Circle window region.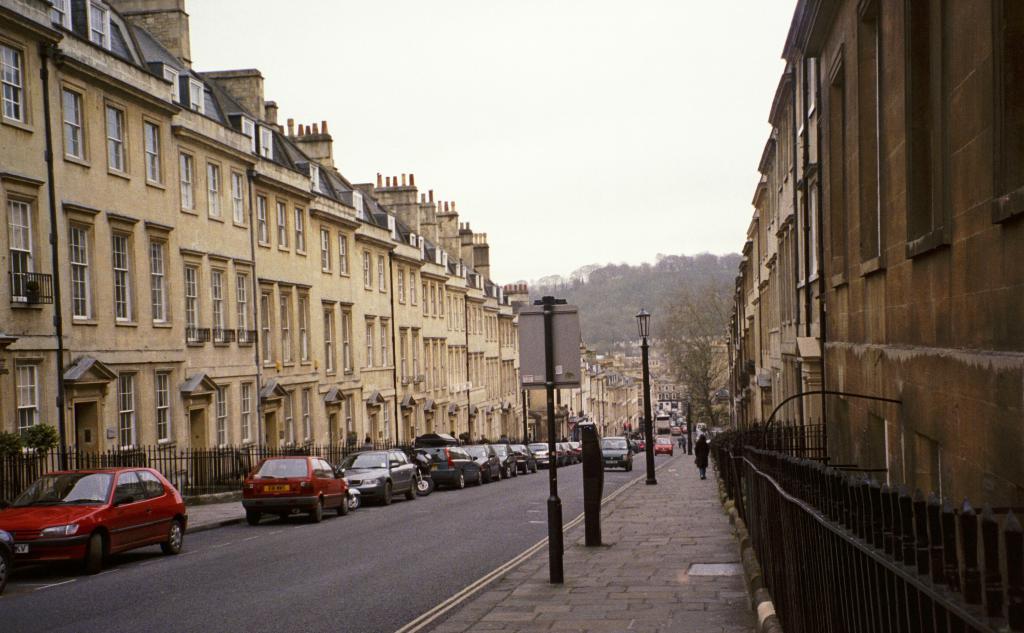
Region: x1=108, y1=211, x2=140, y2=322.
